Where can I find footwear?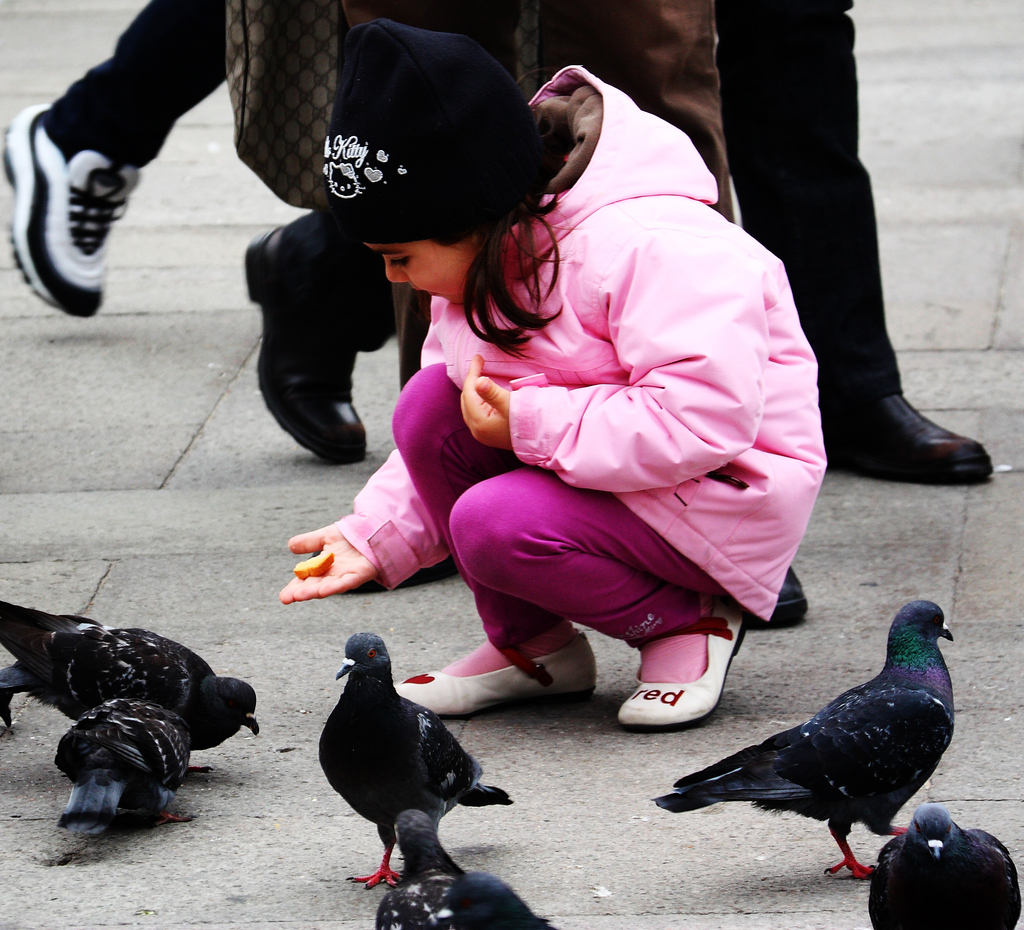
You can find it at pyautogui.locateOnScreen(394, 632, 598, 721).
